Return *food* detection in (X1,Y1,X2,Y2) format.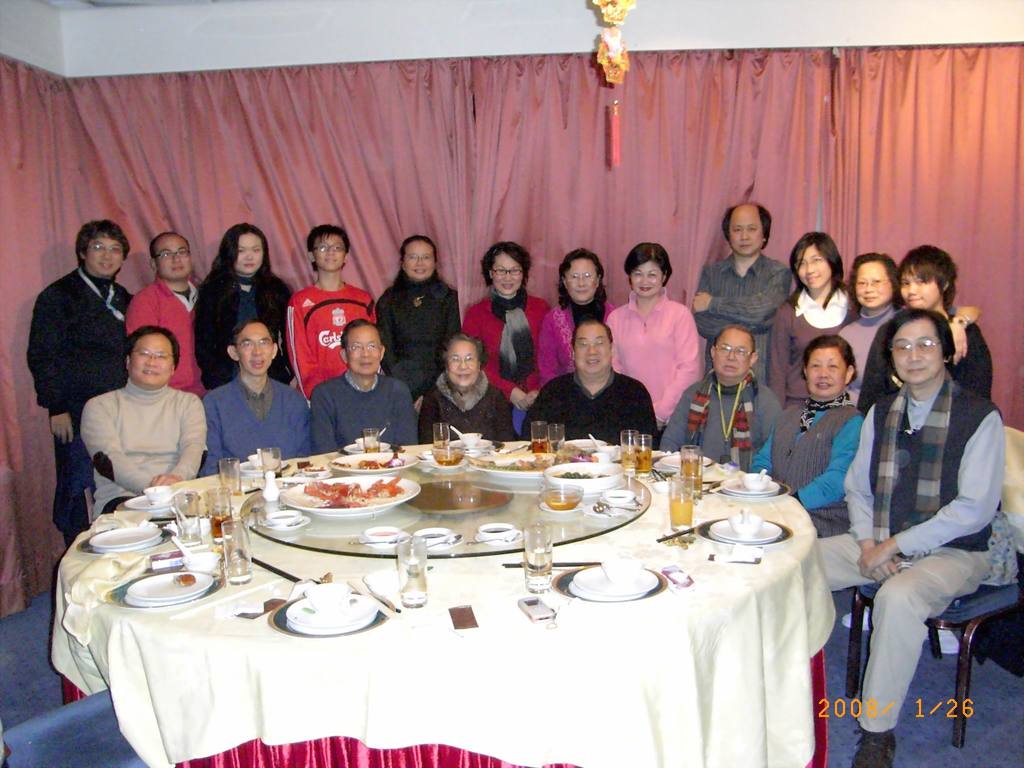
(480,527,509,536).
